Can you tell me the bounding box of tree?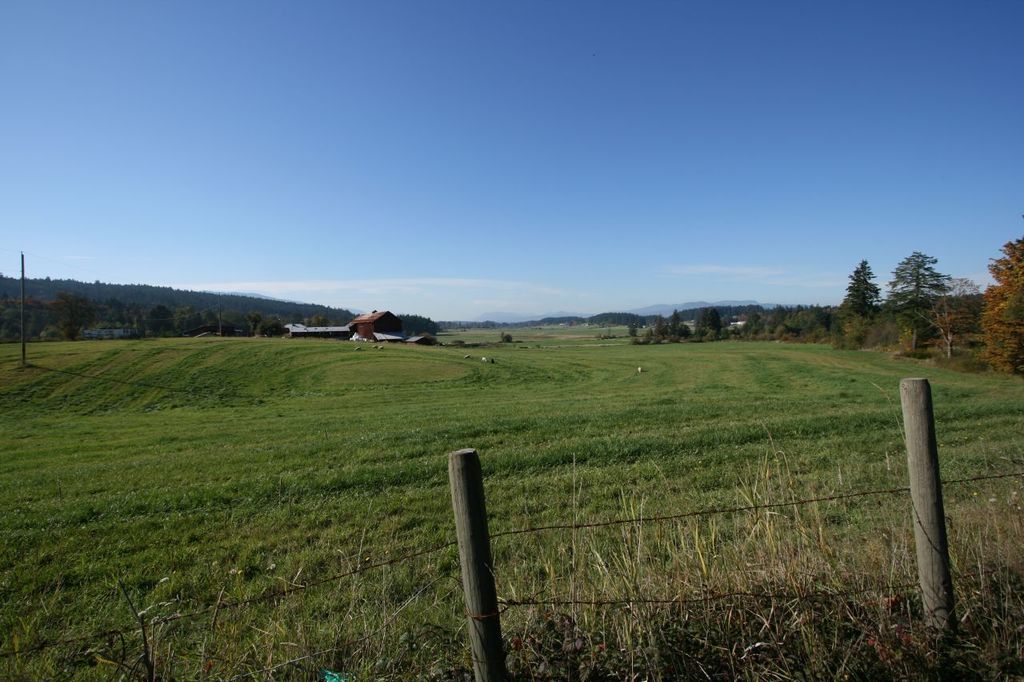
bbox=(824, 241, 978, 353).
